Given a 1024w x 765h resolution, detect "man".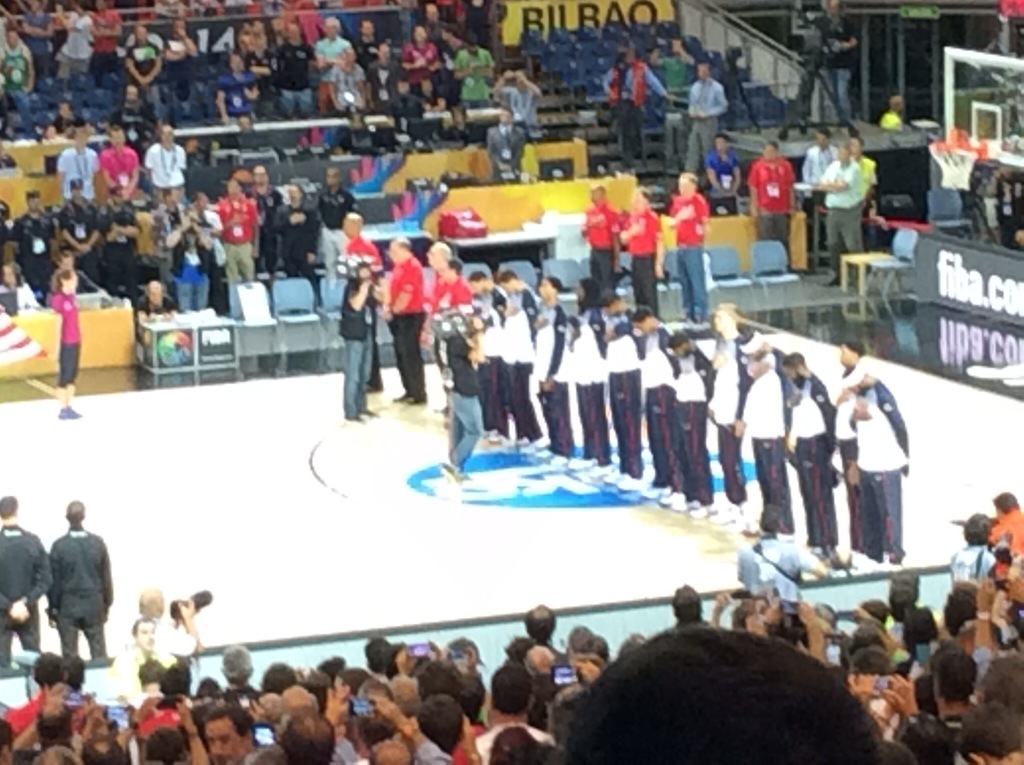
bbox=[433, 20, 460, 99].
